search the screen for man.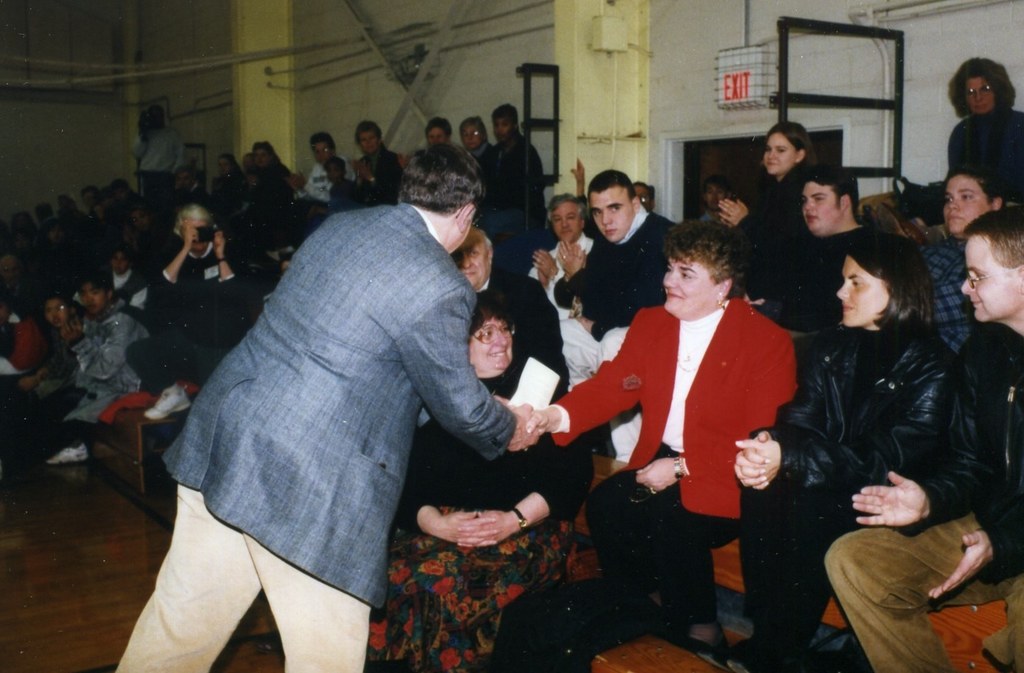
Found at x1=452 y1=112 x2=493 y2=188.
